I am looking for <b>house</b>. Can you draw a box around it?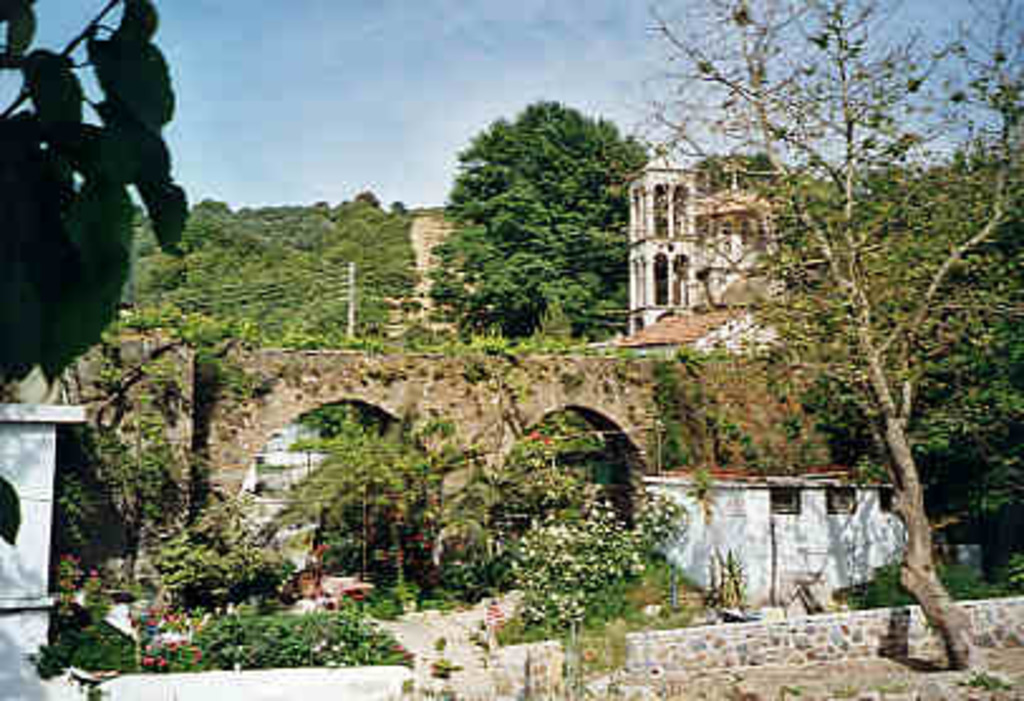
Sure, the bounding box is x1=0, y1=368, x2=88, y2=698.
